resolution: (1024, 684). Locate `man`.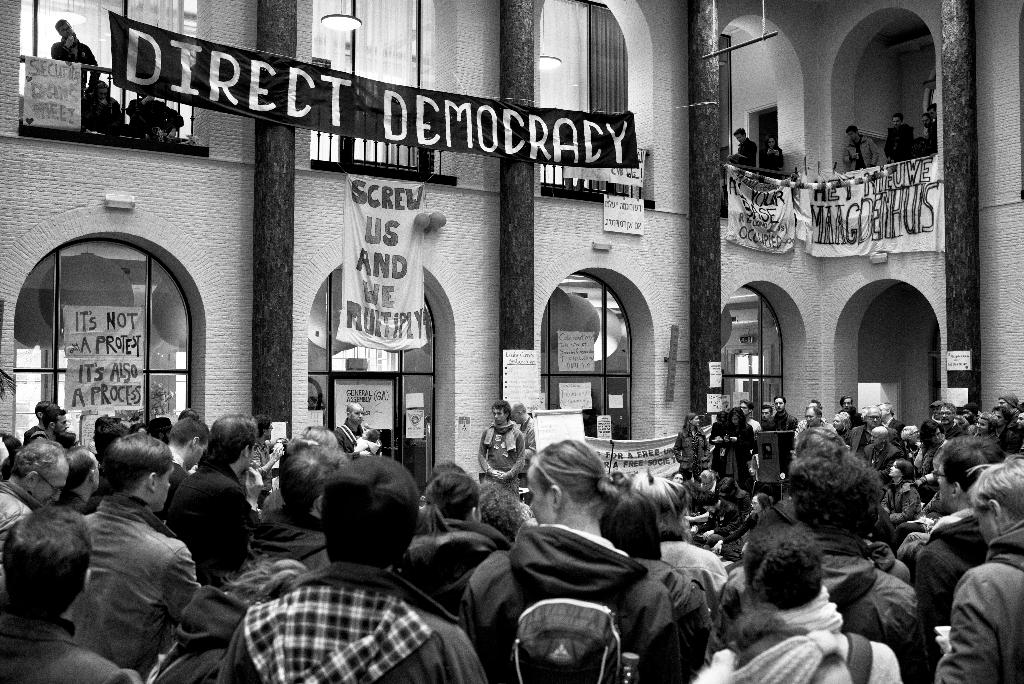
726,126,755,174.
